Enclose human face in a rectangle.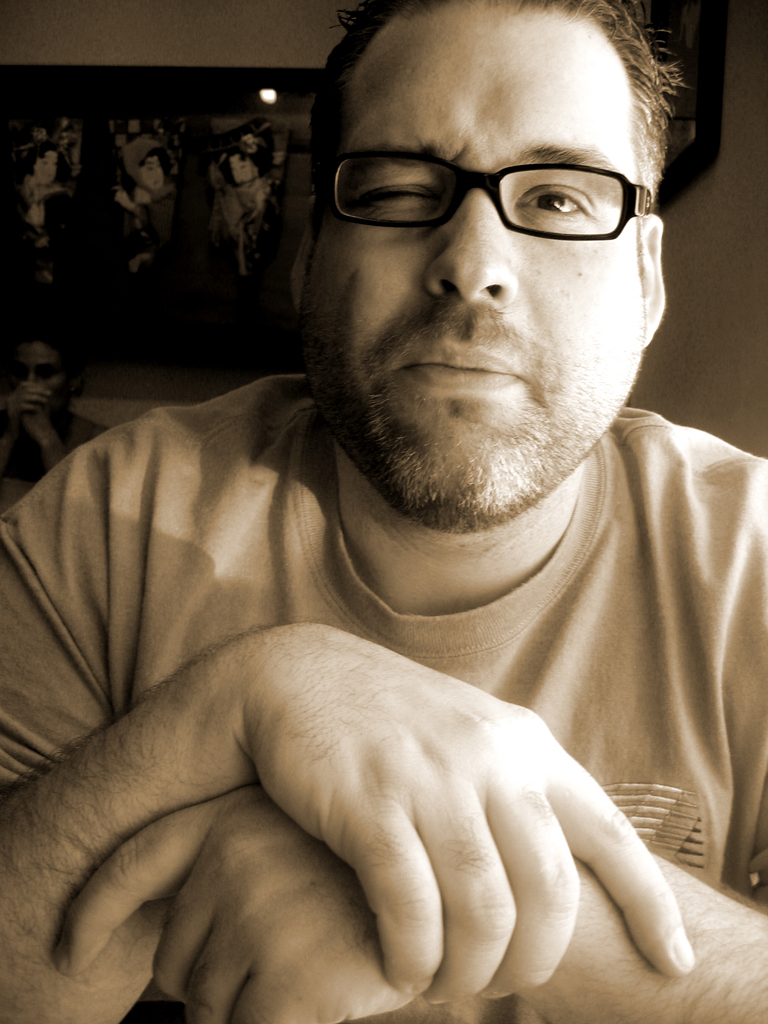
x1=11 y1=344 x2=67 y2=411.
